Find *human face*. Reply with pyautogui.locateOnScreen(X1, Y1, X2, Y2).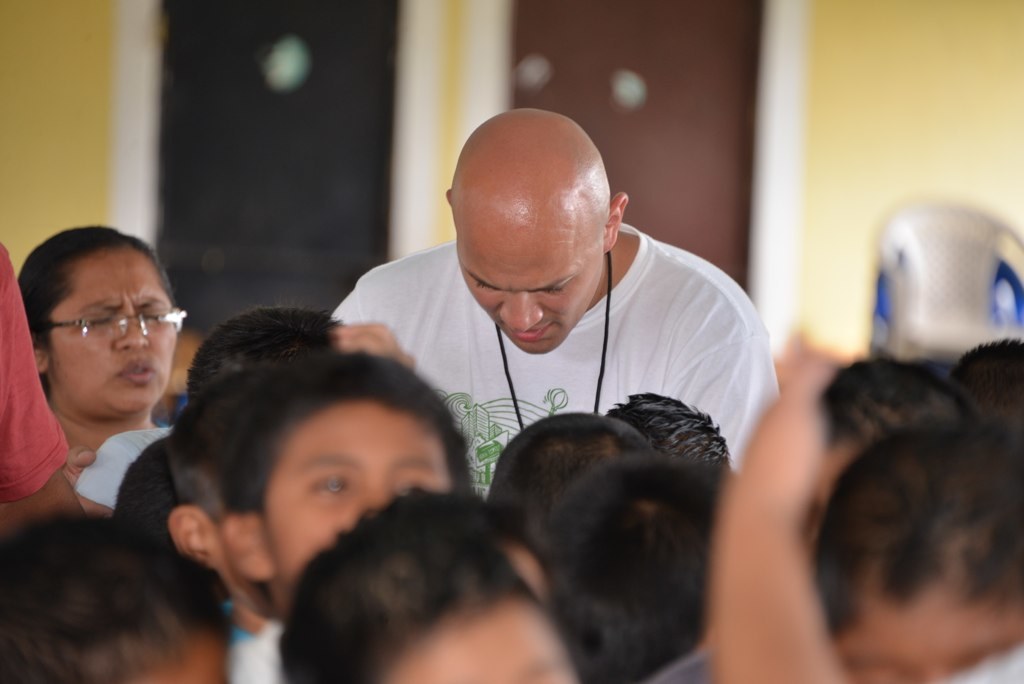
pyautogui.locateOnScreen(47, 253, 177, 415).
